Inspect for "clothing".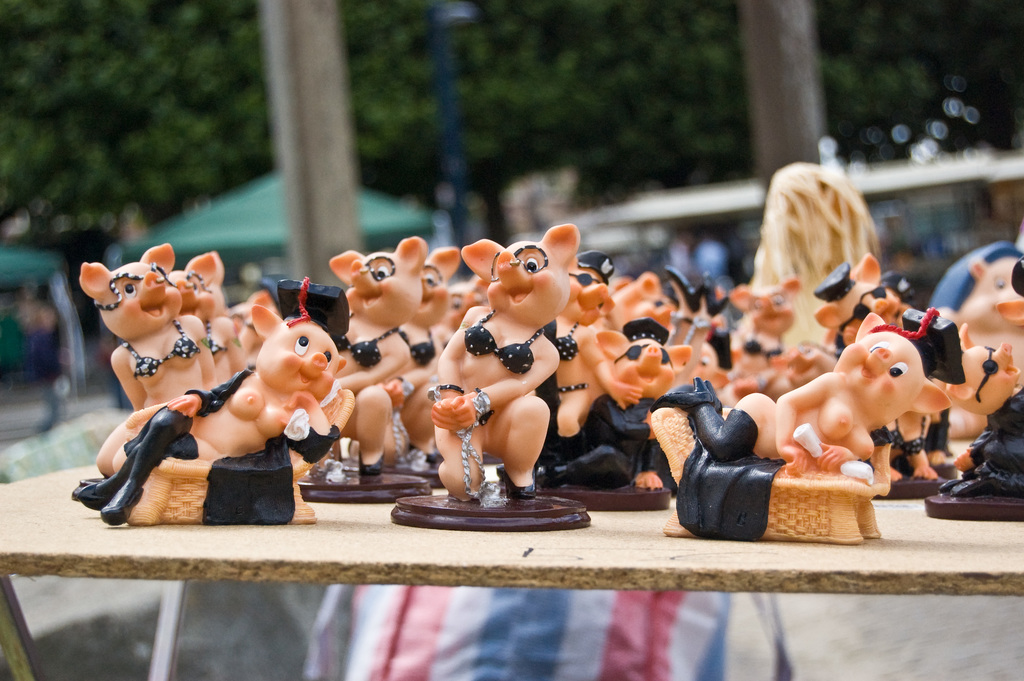
Inspection: [x1=464, y1=308, x2=545, y2=372].
